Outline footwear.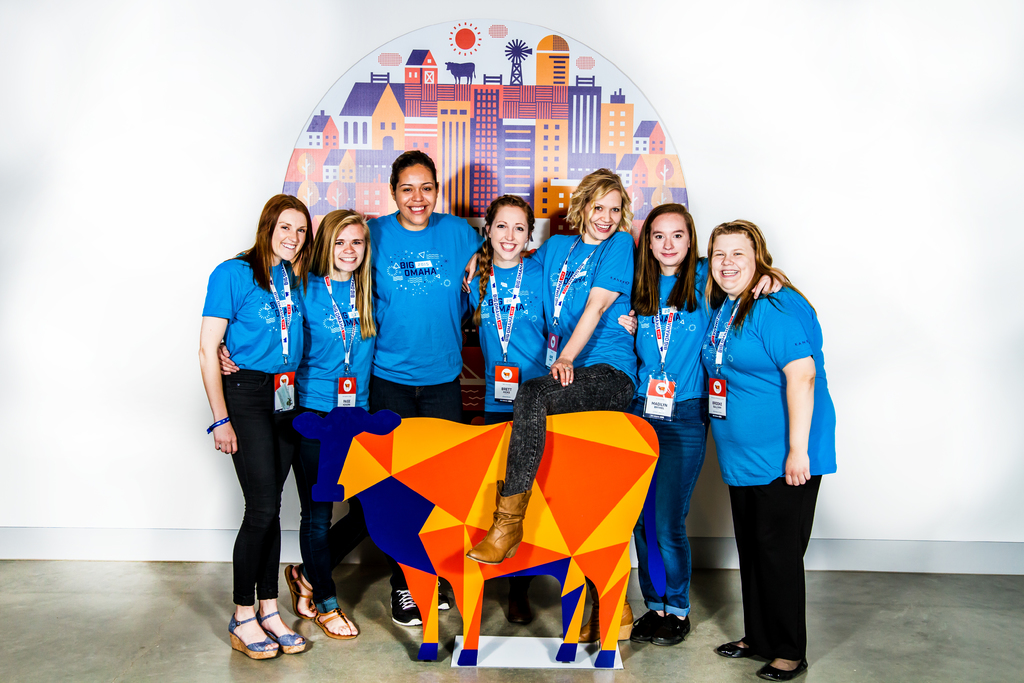
Outline: <bbox>285, 566, 314, 618</bbox>.
